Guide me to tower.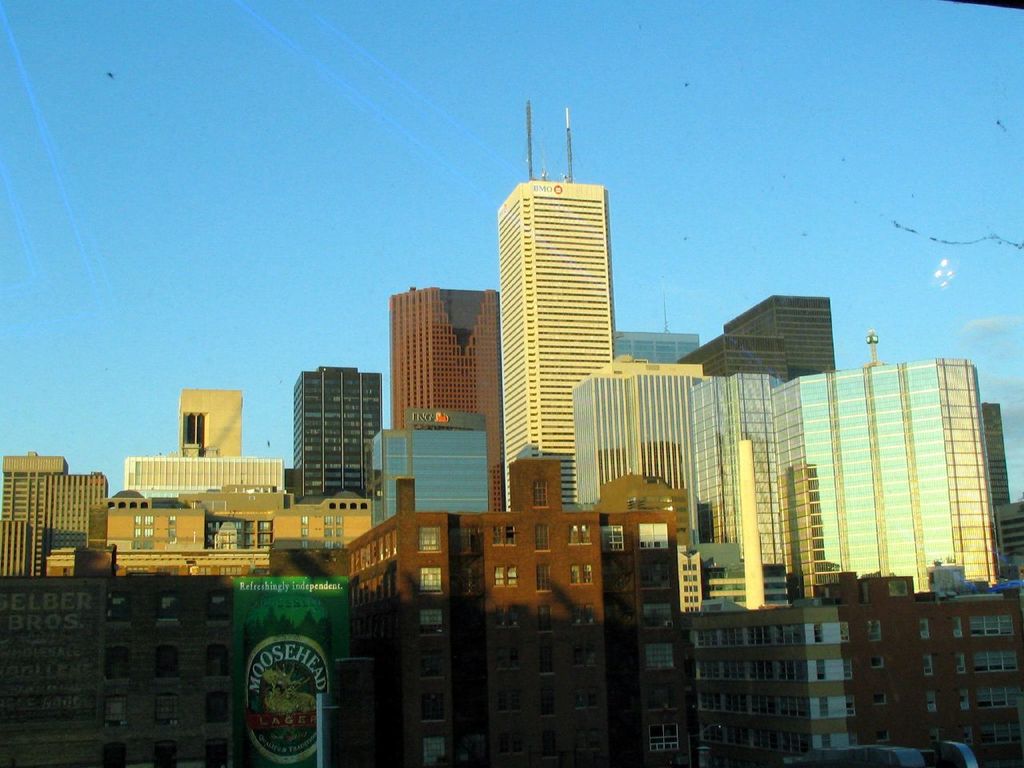
Guidance: crop(711, 286, 837, 380).
